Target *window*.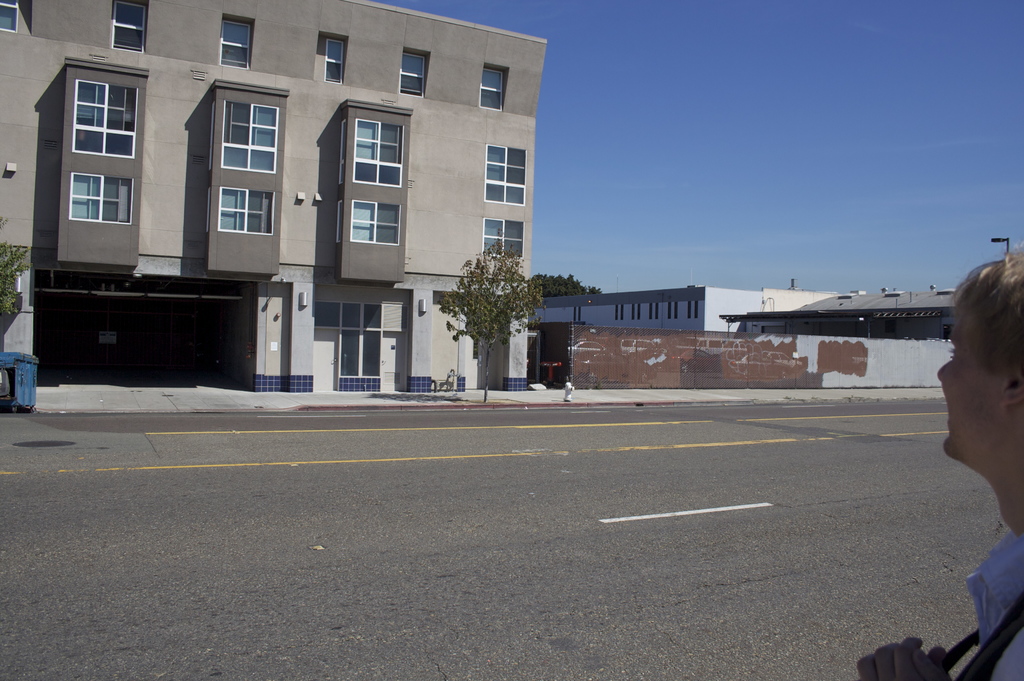
Target region: <region>483, 217, 522, 259</region>.
